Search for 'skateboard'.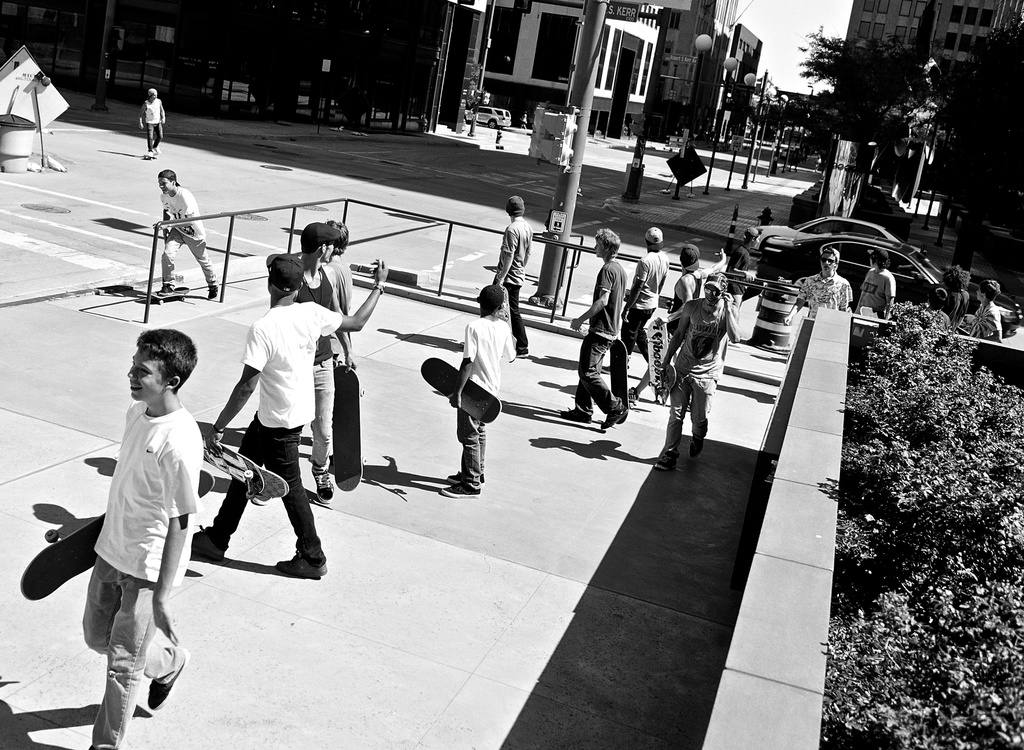
Found at [420, 354, 505, 425].
